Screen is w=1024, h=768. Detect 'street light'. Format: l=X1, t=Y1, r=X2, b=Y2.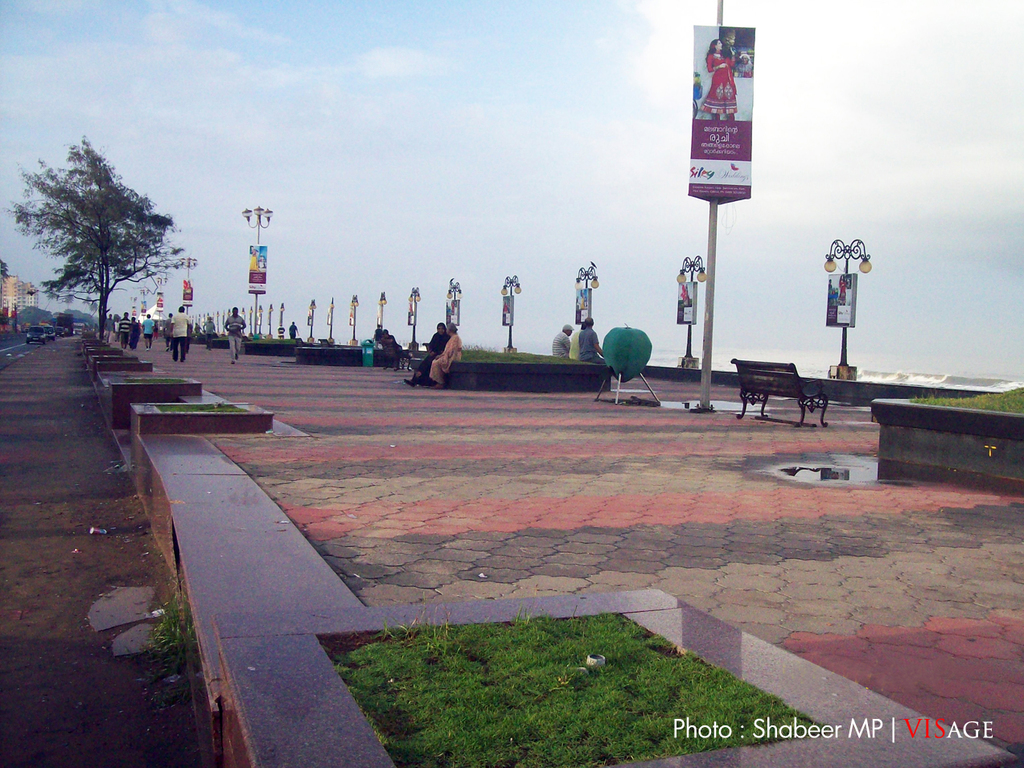
l=307, t=298, r=317, b=343.
